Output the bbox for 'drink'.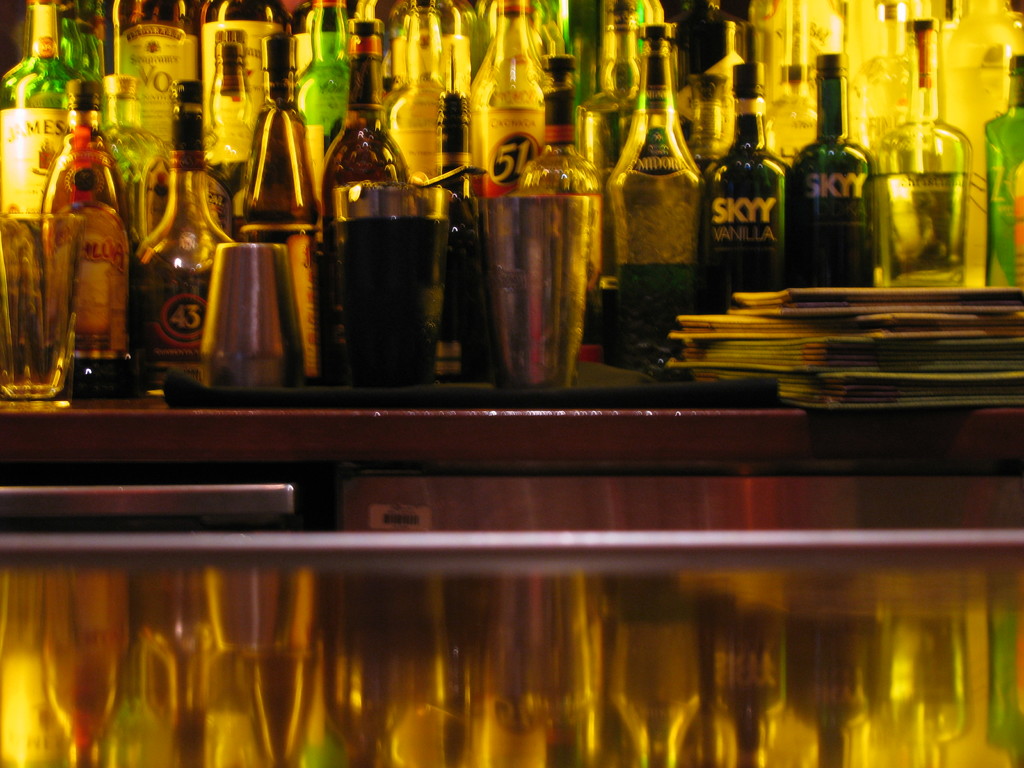
<box>472,17,548,196</box>.
